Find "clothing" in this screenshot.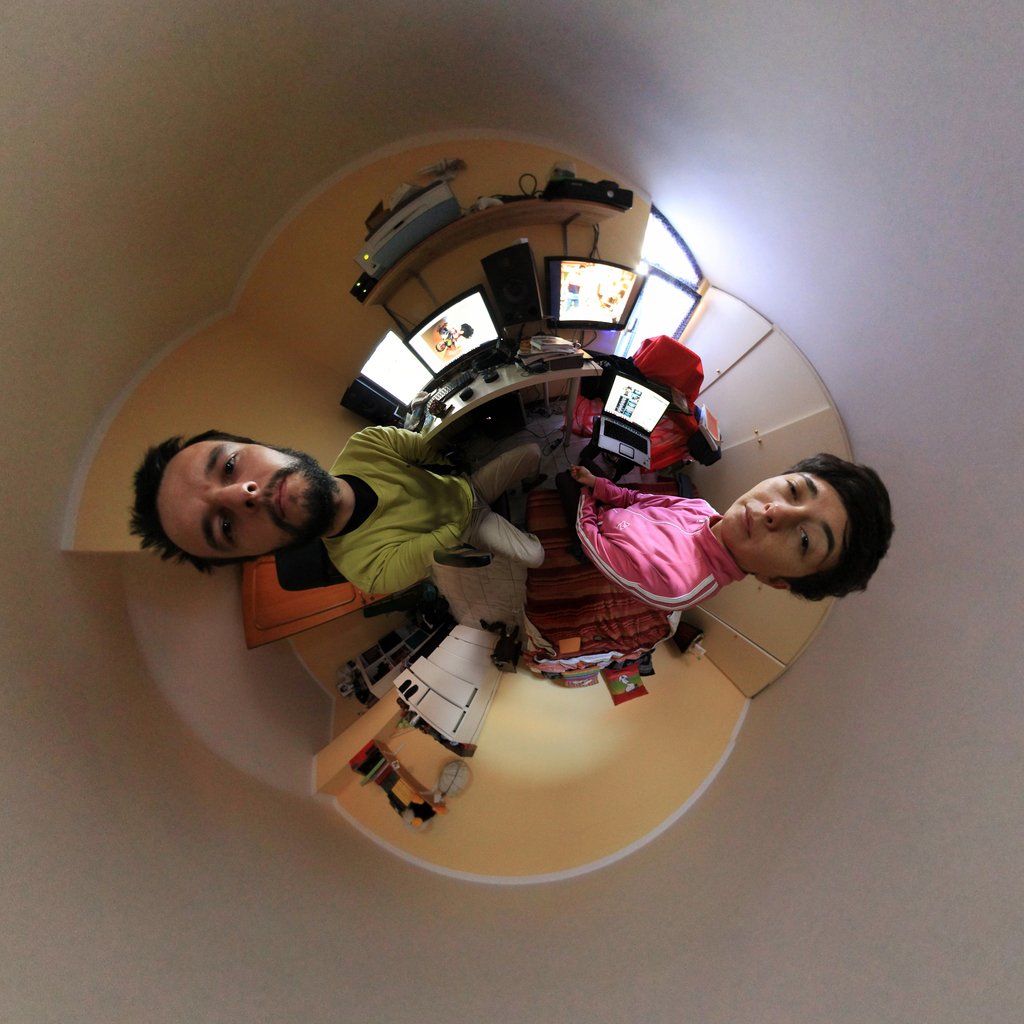
The bounding box for "clothing" is rect(321, 420, 480, 603).
